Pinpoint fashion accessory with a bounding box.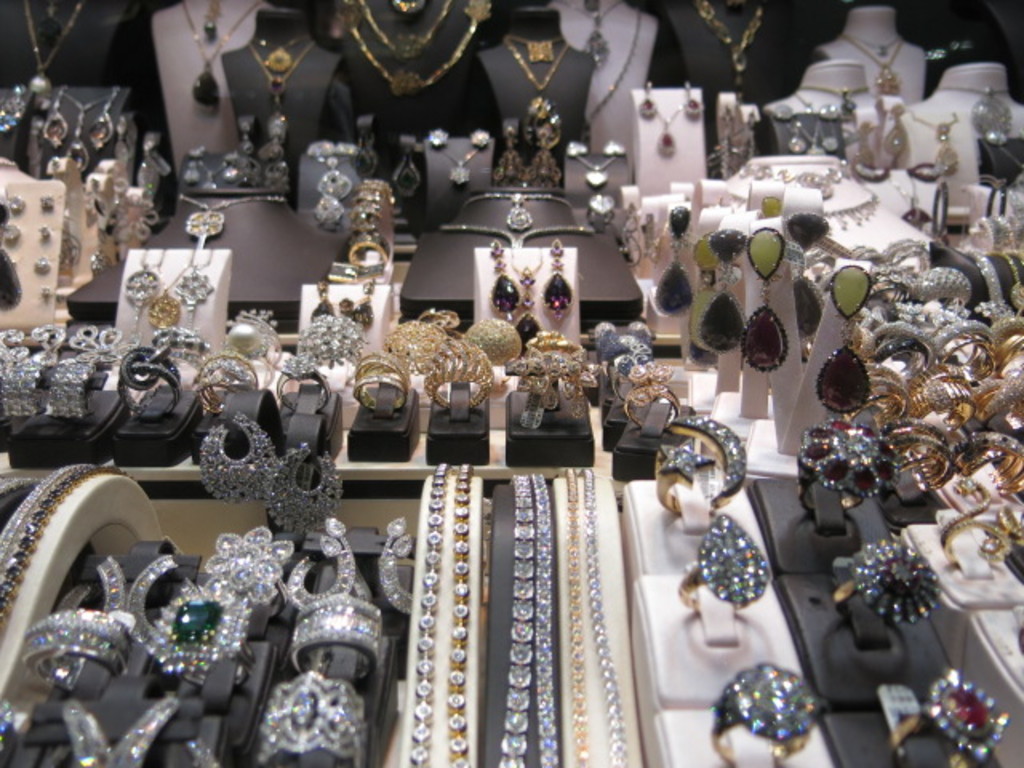
[x1=30, y1=254, x2=56, y2=275].
